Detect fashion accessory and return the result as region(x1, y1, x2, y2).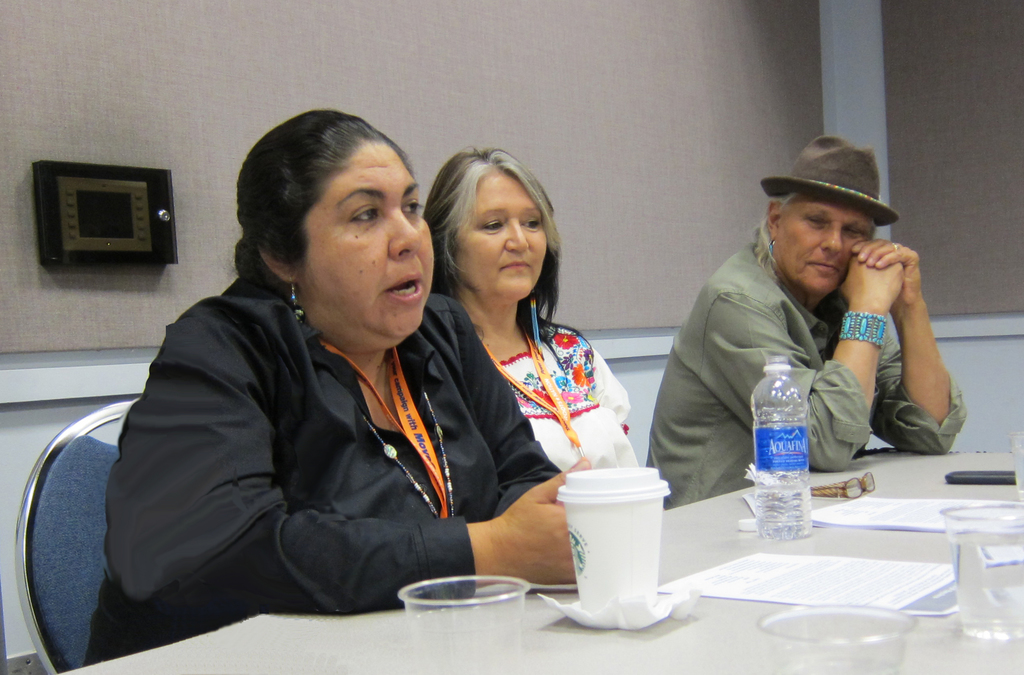
region(532, 295, 540, 346).
